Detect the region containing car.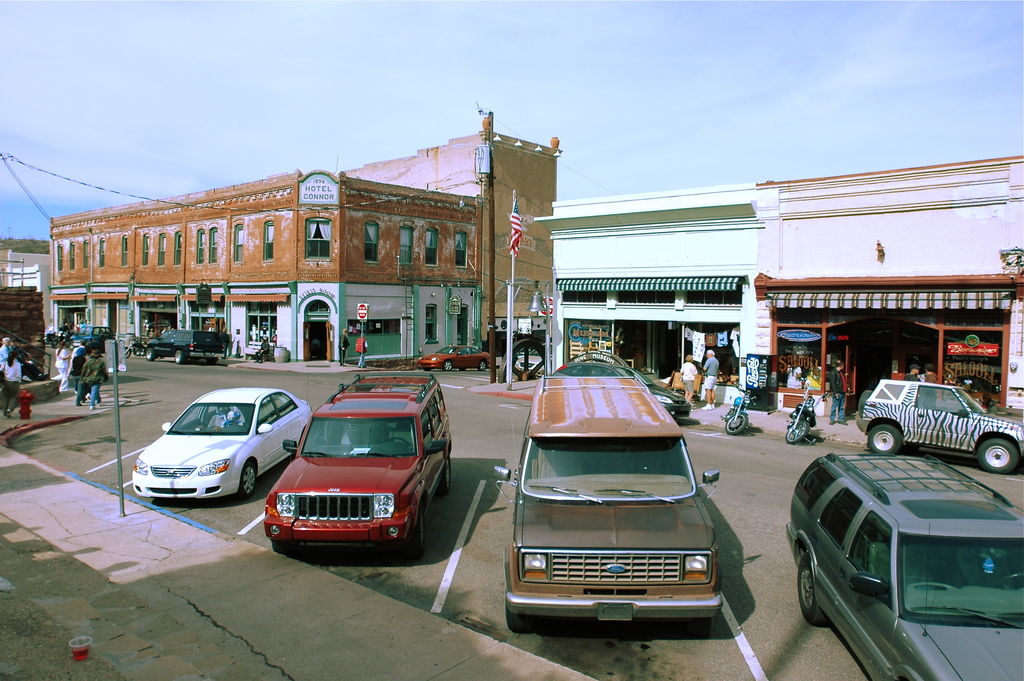
Rect(552, 357, 692, 419).
